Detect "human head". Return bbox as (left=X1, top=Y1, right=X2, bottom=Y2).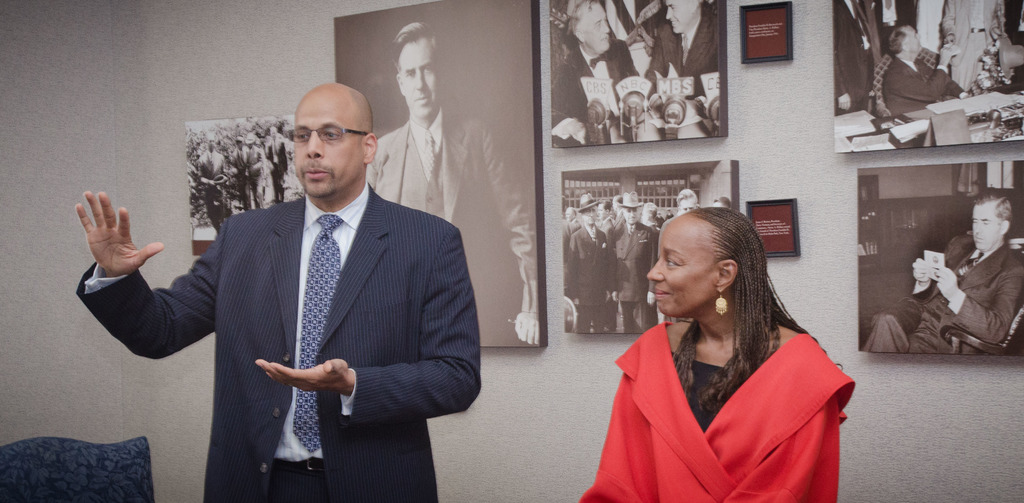
(left=396, top=22, right=442, bottom=122).
